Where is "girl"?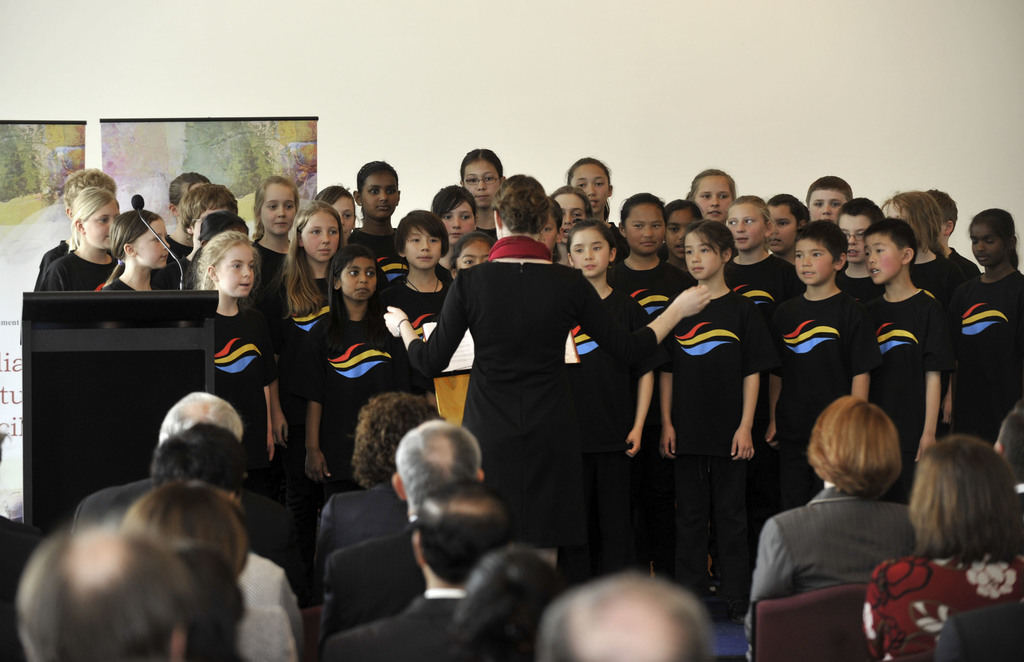
region(672, 197, 705, 279).
